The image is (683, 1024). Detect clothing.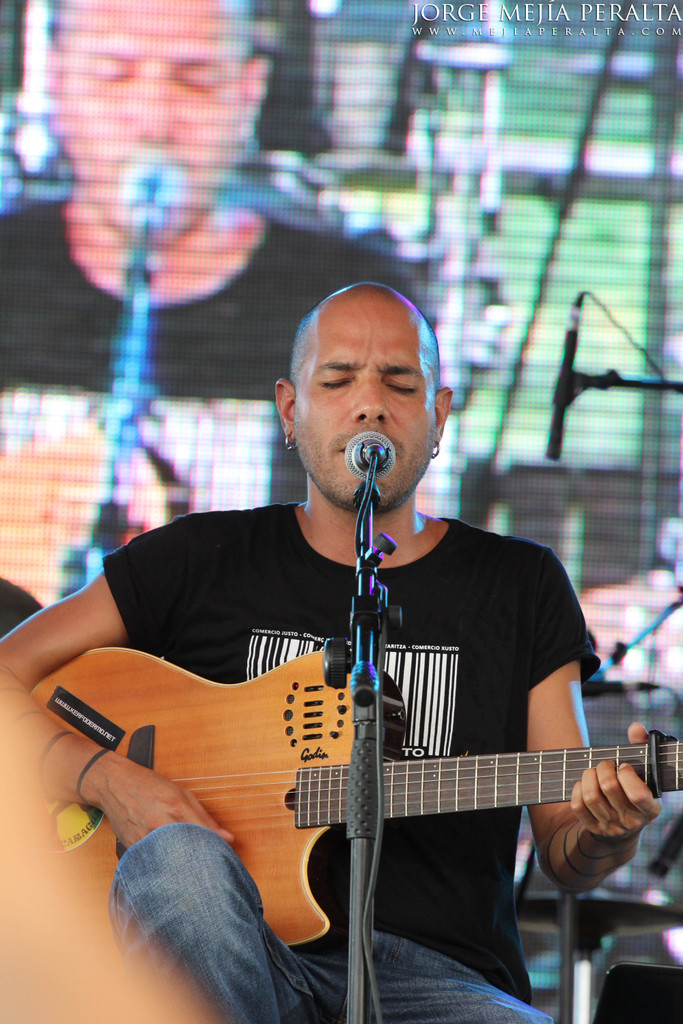
Detection: x1=0 y1=188 x2=428 y2=397.
